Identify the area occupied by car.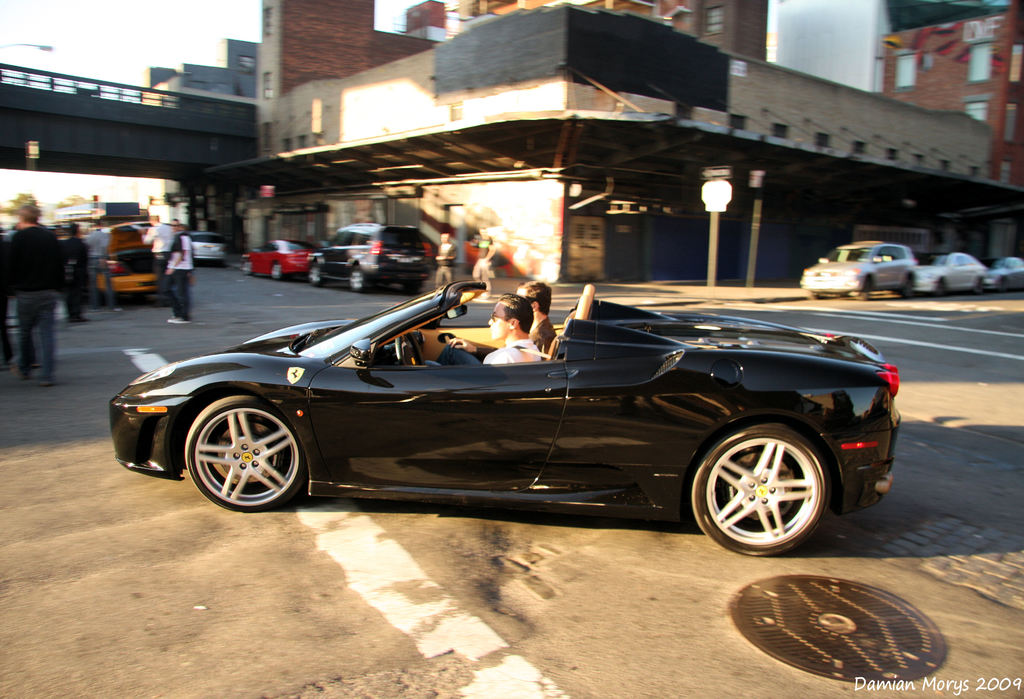
Area: <box>984,259,1023,290</box>.
